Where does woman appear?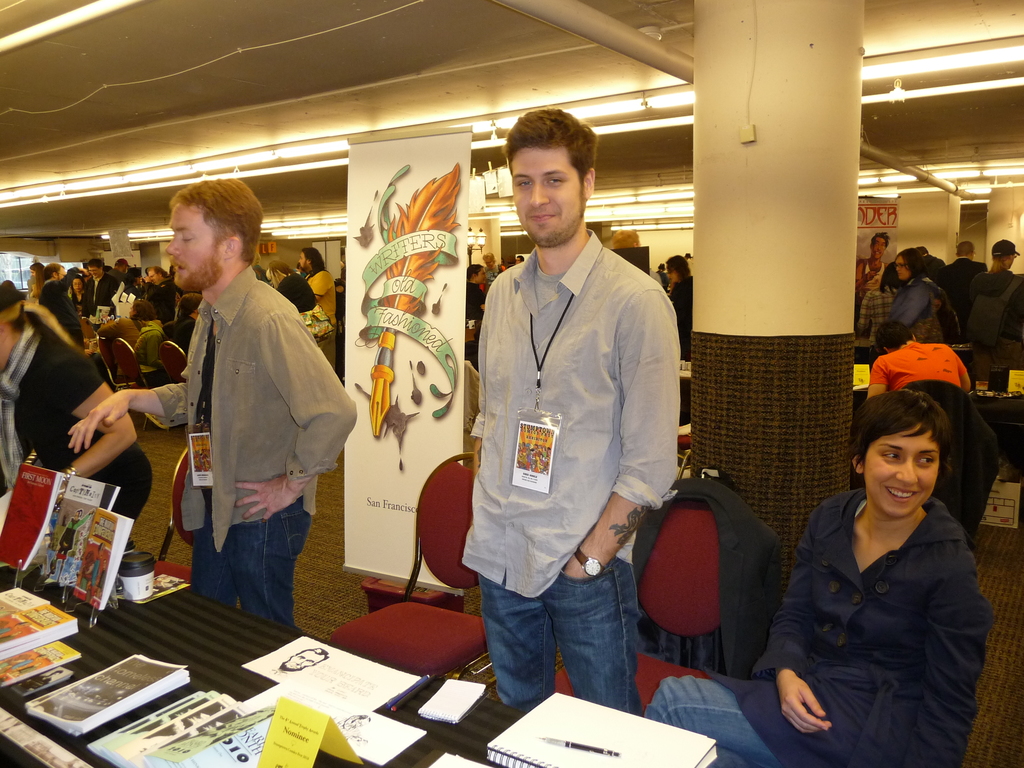
Appears at {"left": 0, "top": 287, "right": 161, "bottom": 539}.
